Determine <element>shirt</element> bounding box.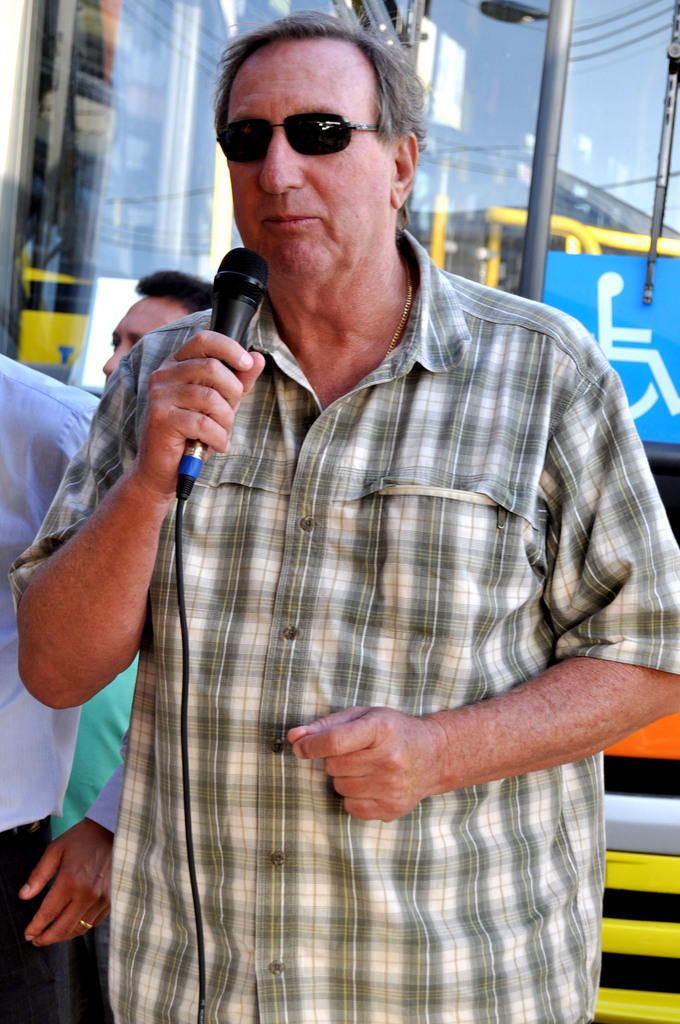
Determined: select_region(10, 223, 679, 1023).
